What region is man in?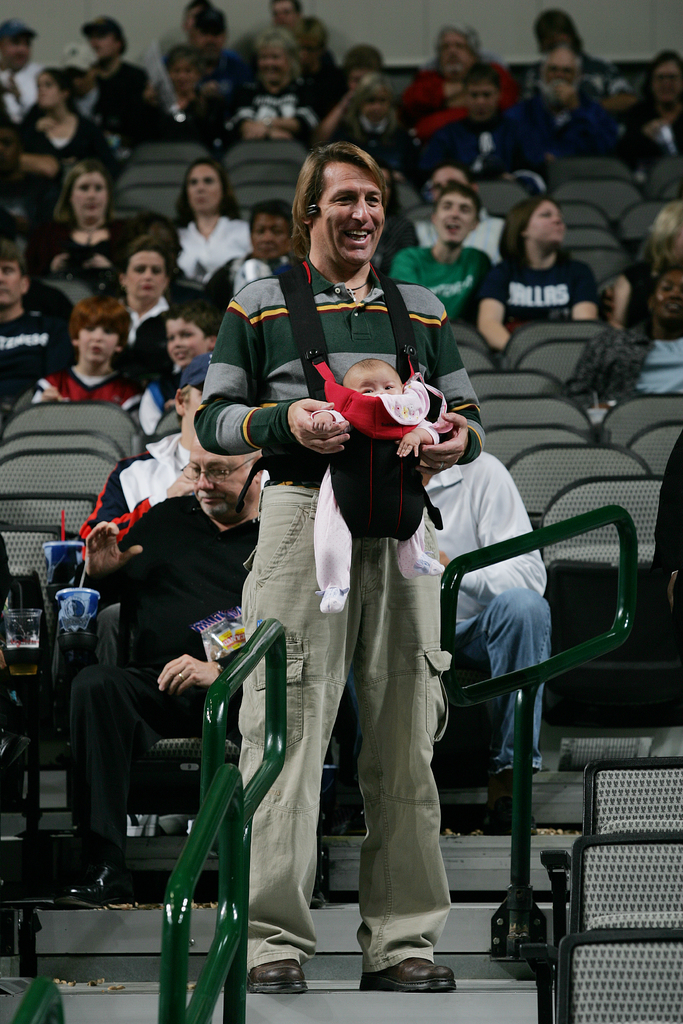
rect(411, 63, 534, 186).
